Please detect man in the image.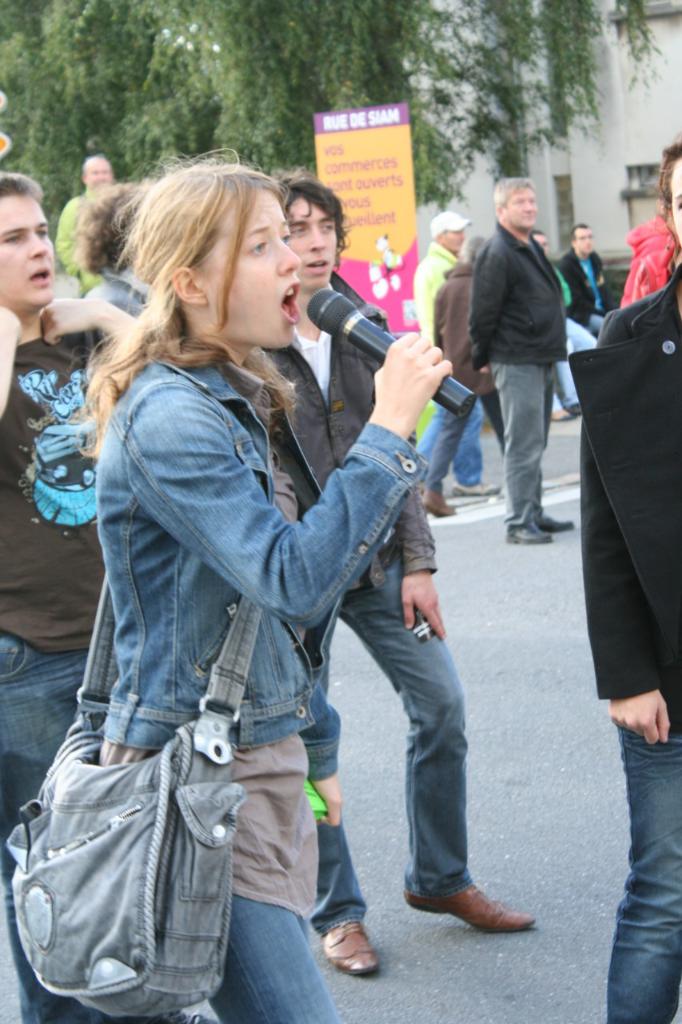
{"left": 50, "top": 155, "right": 115, "bottom": 294}.
